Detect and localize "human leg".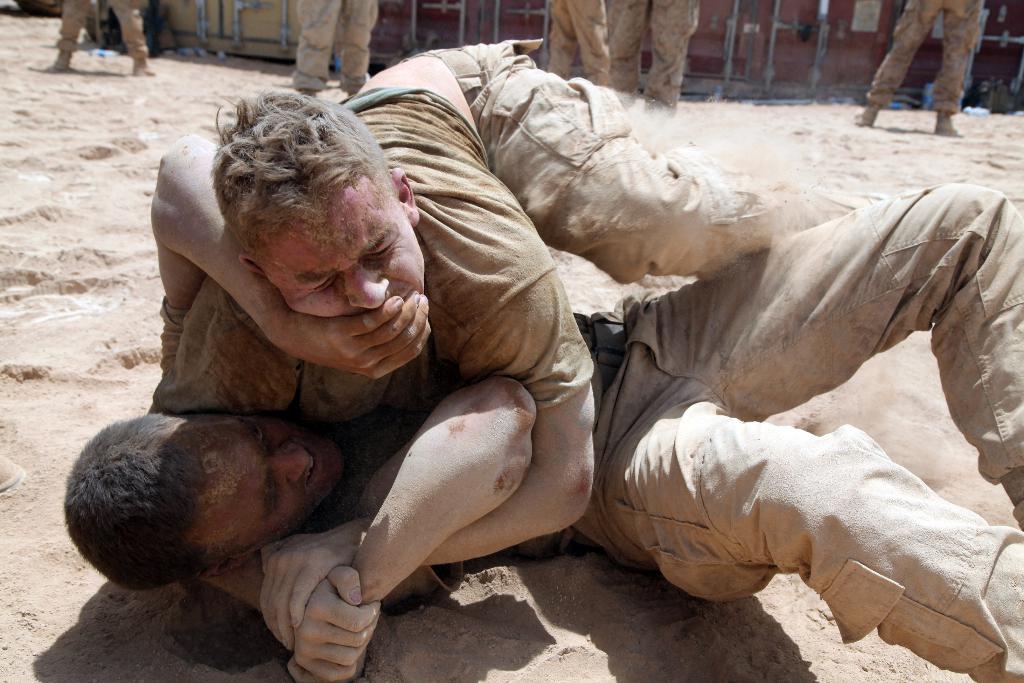
Localized at (x1=44, y1=0, x2=93, y2=80).
